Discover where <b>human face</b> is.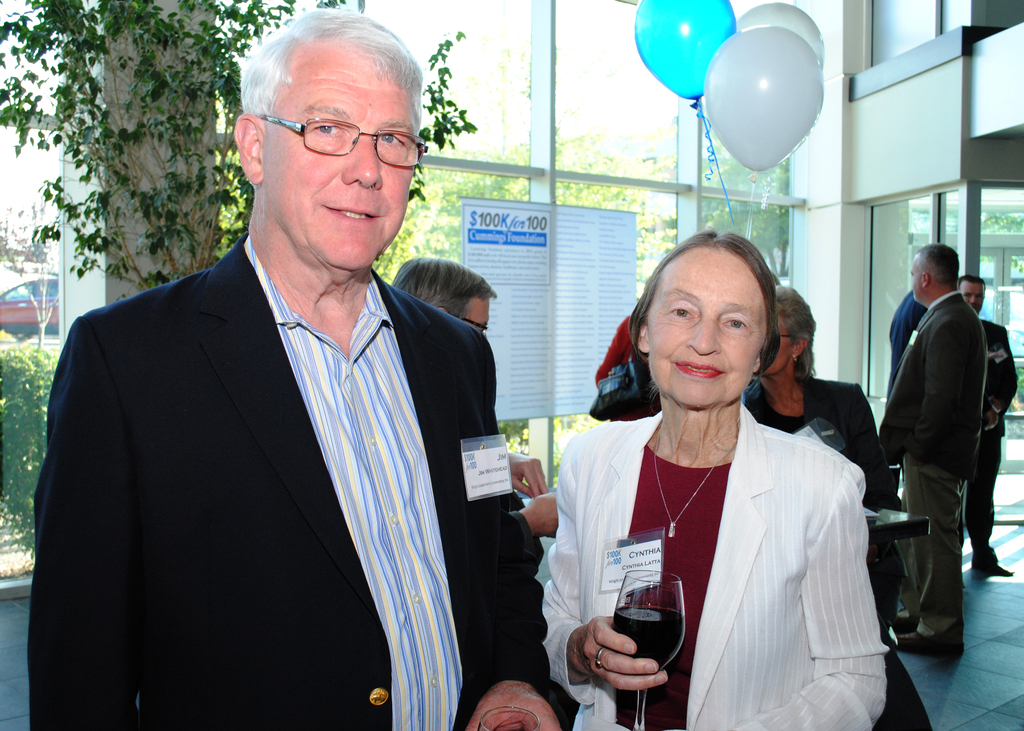
Discovered at <box>905,254,925,301</box>.
